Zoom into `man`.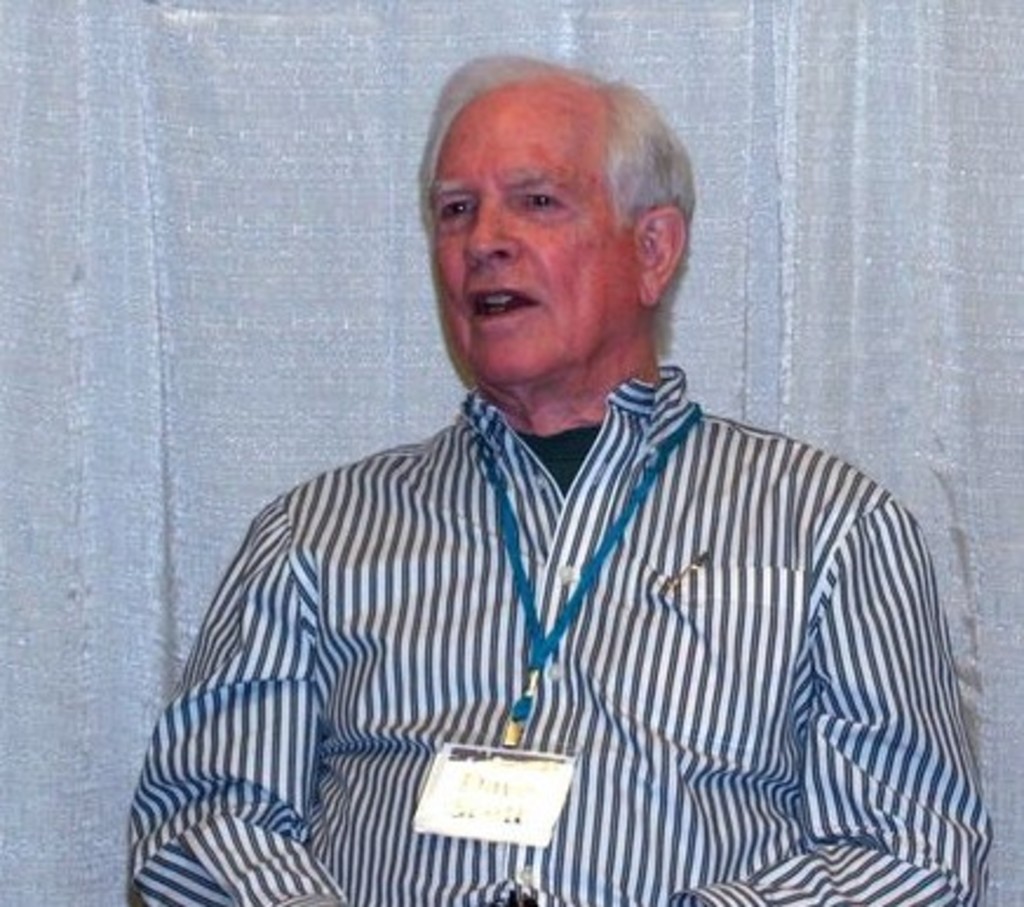
Zoom target: detection(296, 78, 963, 872).
